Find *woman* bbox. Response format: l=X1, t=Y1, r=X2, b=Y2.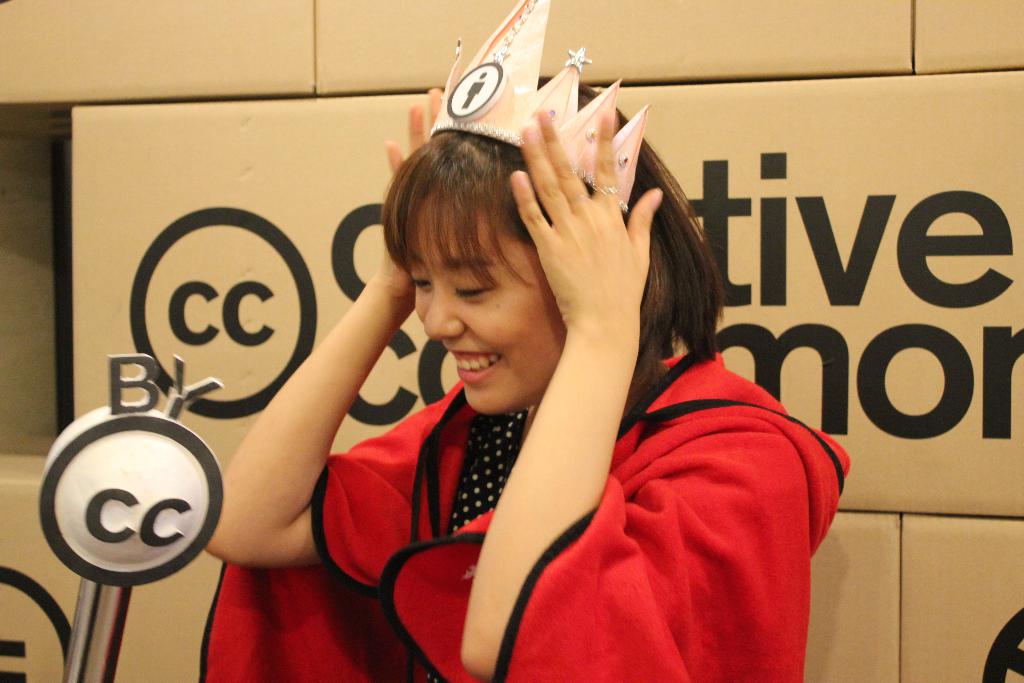
l=199, t=1, r=849, b=682.
